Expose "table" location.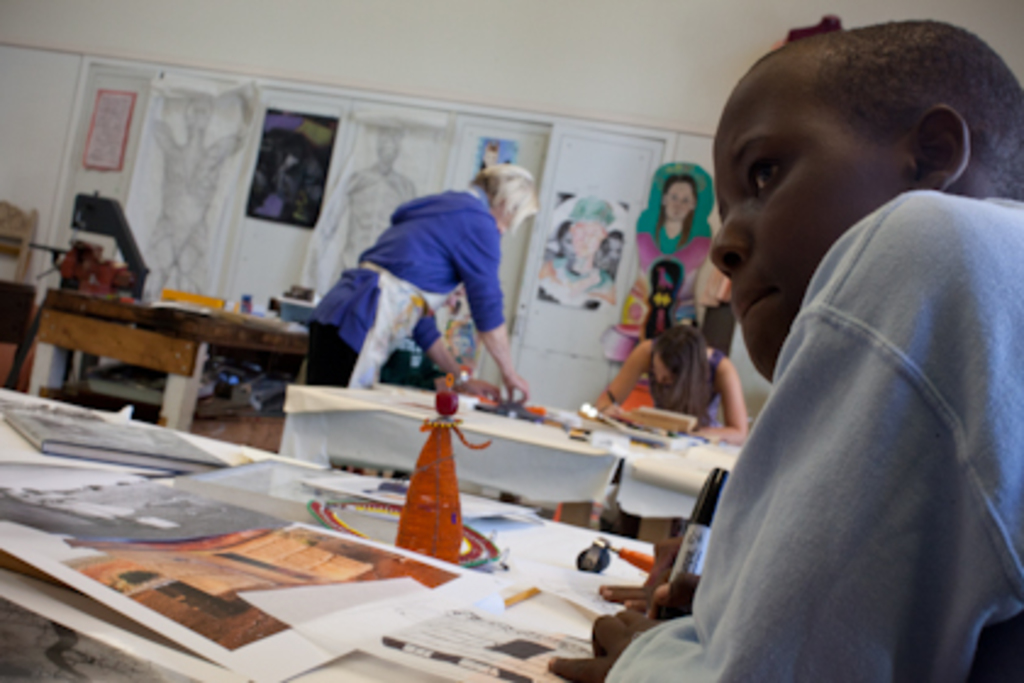
Exposed at {"x1": 0, "y1": 271, "x2": 41, "y2": 395}.
